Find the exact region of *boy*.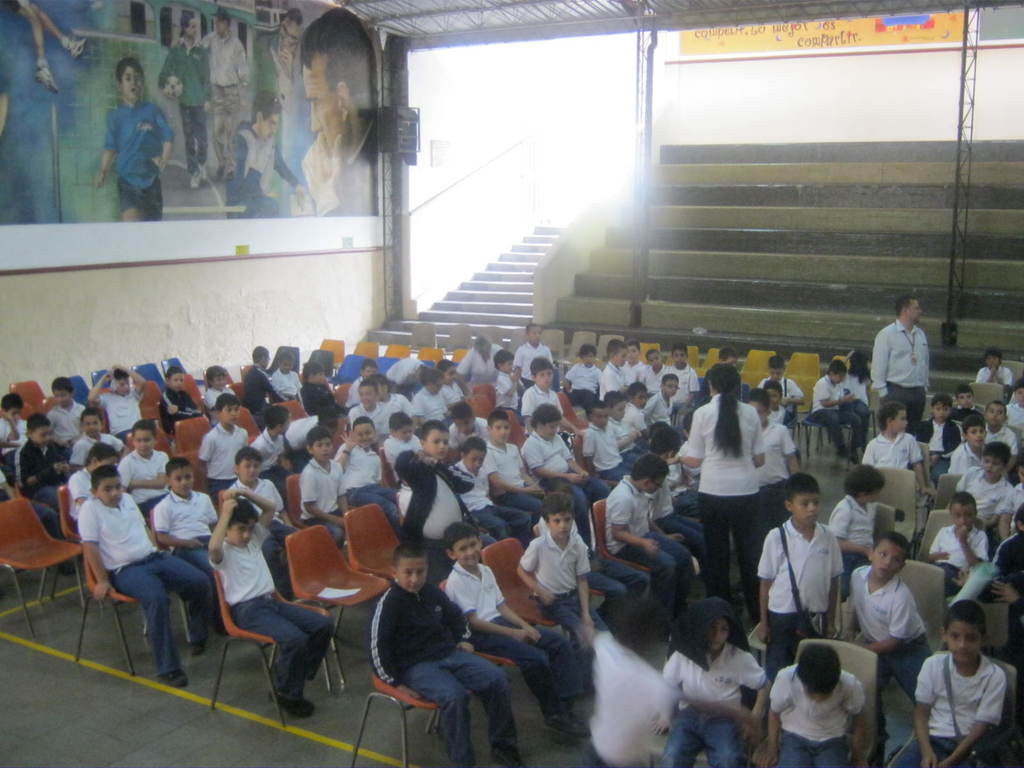
Exact region: locate(810, 360, 863, 465).
